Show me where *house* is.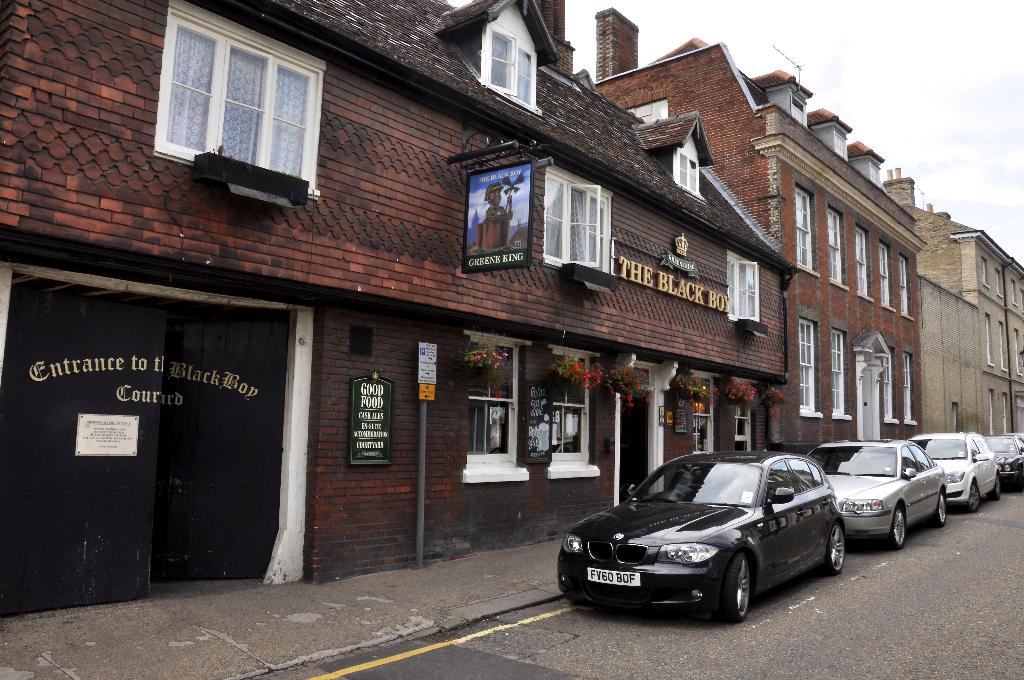
*house* is at BBox(0, 0, 799, 633).
